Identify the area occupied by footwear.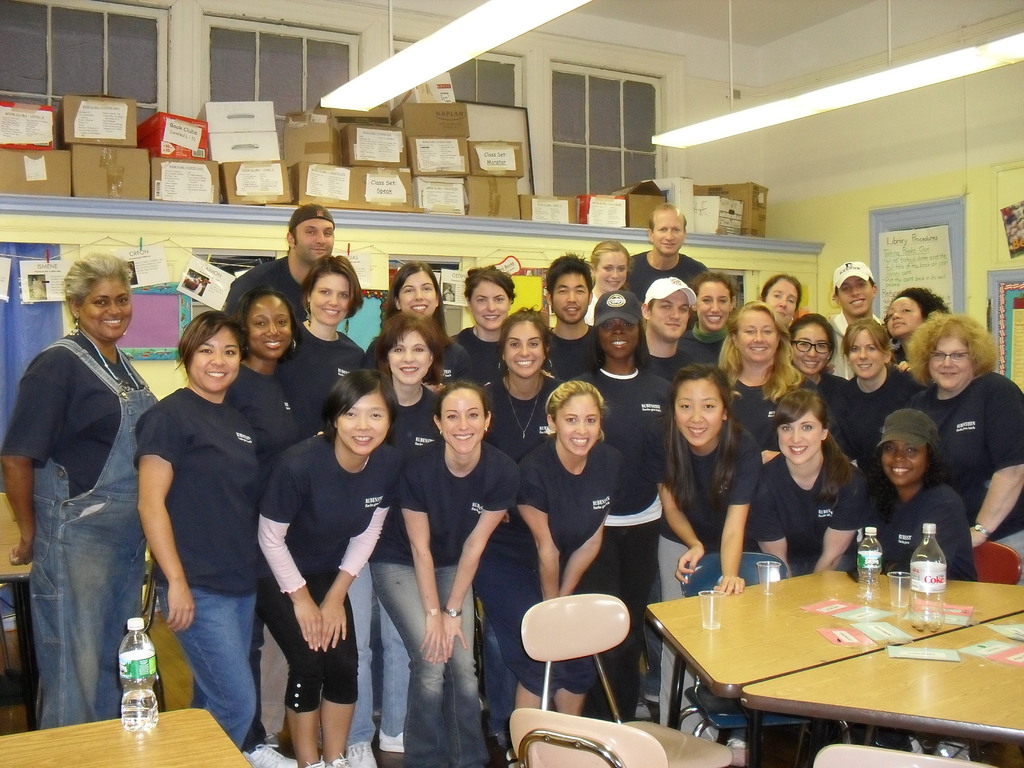
Area: Rect(330, 755, 359, 767).
